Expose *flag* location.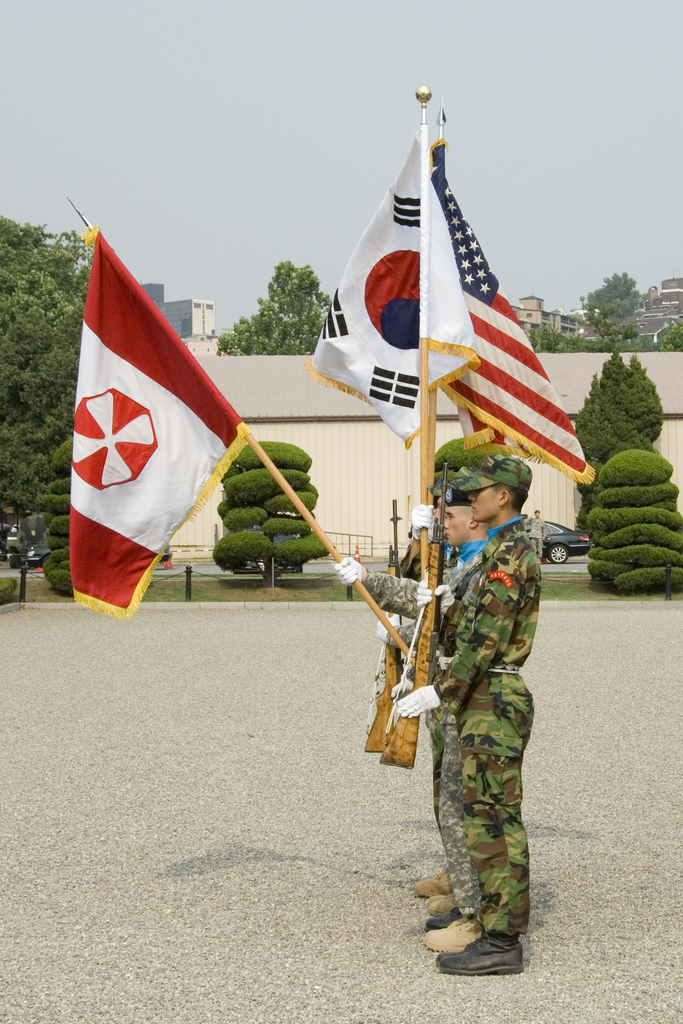
Exposed at (left=54, top=196, right=258, bottom=618).
